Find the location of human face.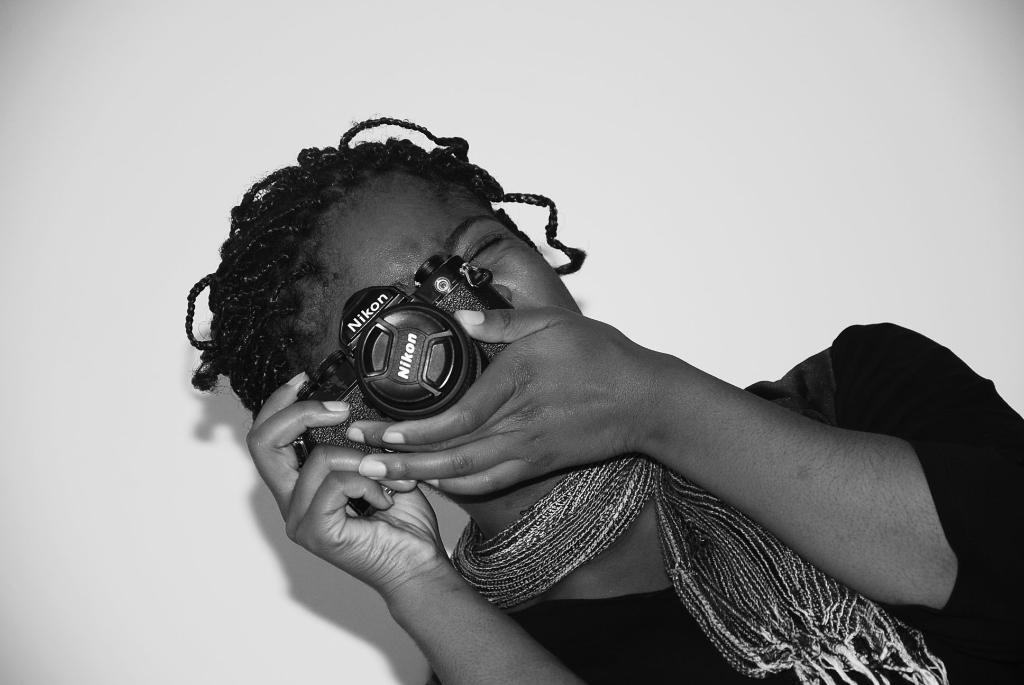
Location: 325:191:582:352.
